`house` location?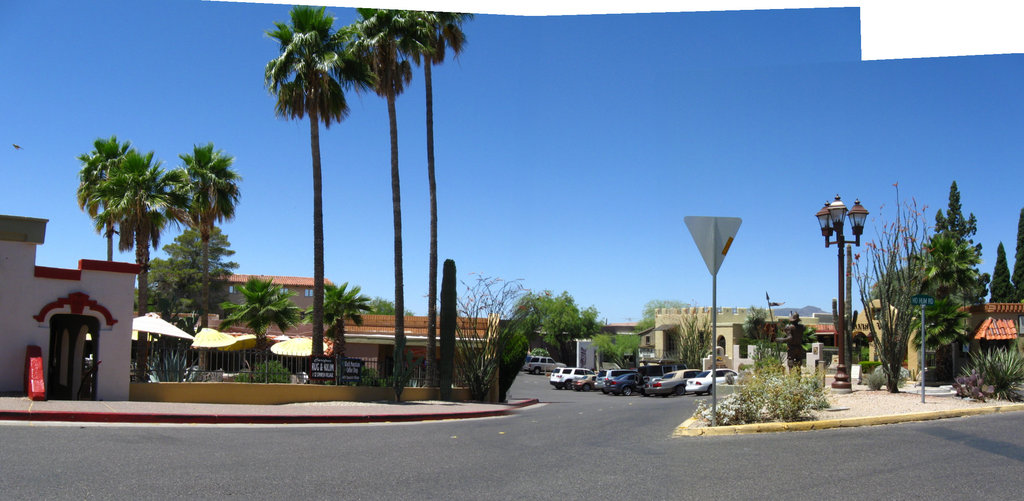
[x1=0, y1=208, x2=153, y2=399]
